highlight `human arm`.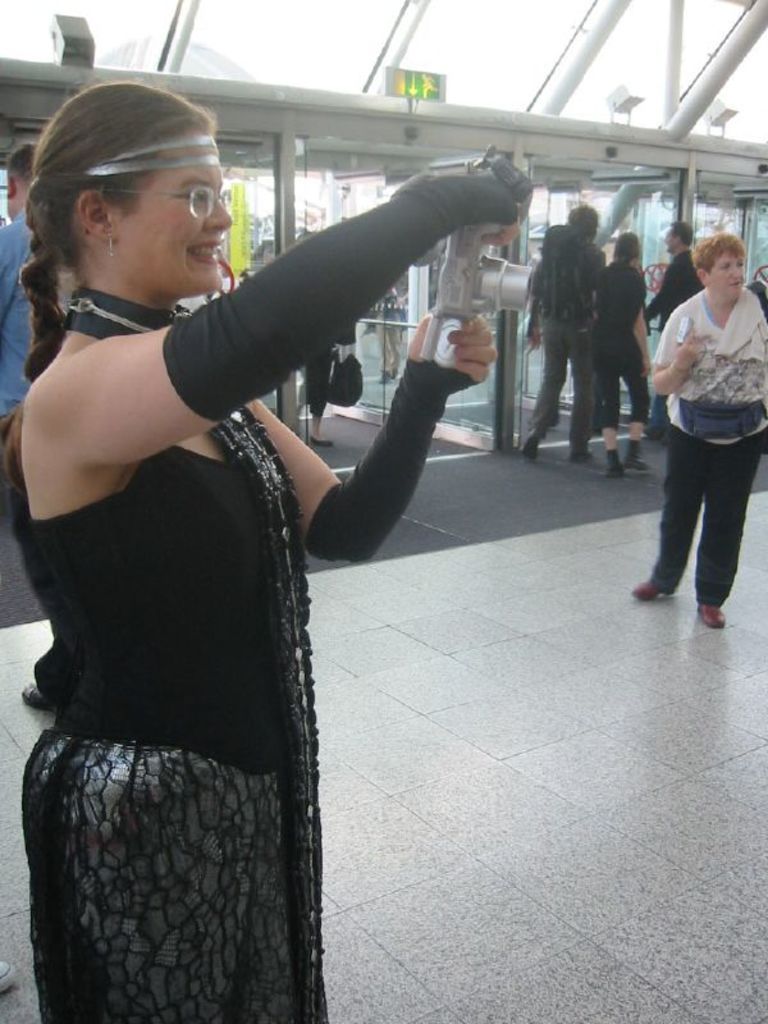
Highlighted region: 649, 298, 707, 388.
